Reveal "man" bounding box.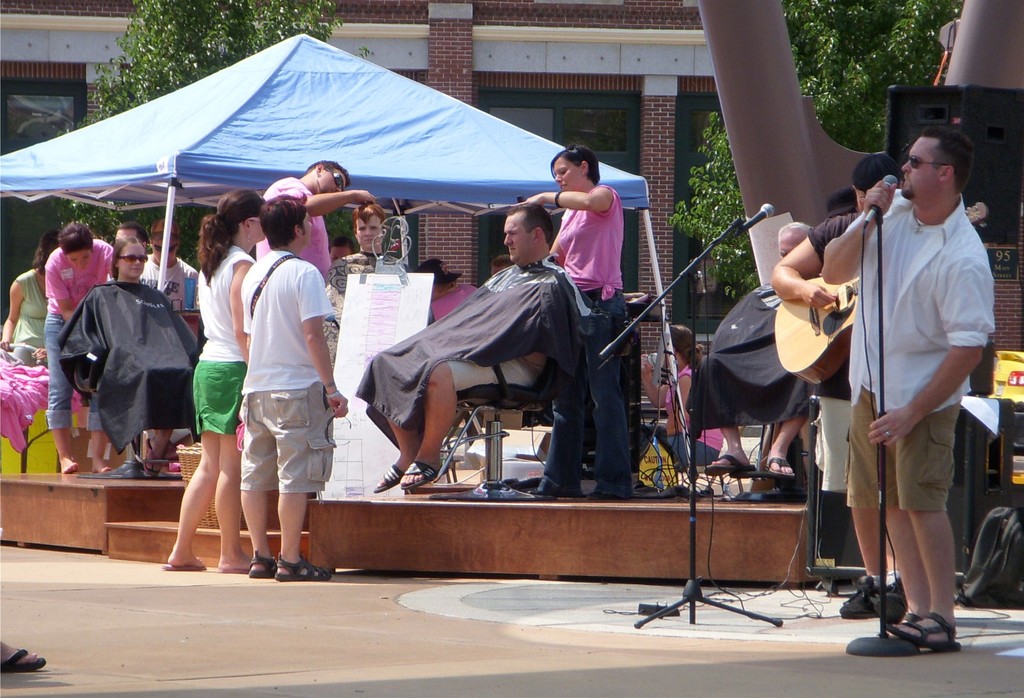
Revealed: 770,155,918,628.
